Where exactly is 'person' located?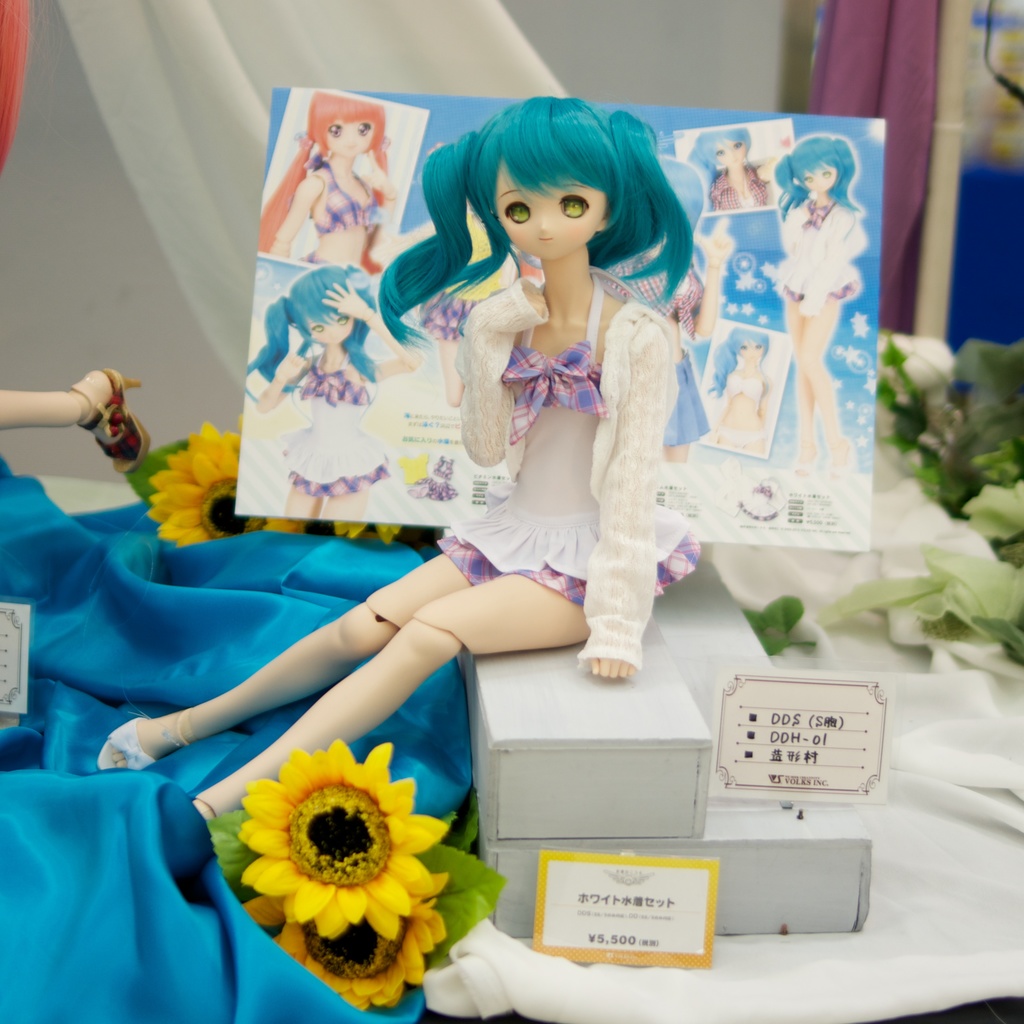
Its bounding box is rect(252, 92, 389, 278).
